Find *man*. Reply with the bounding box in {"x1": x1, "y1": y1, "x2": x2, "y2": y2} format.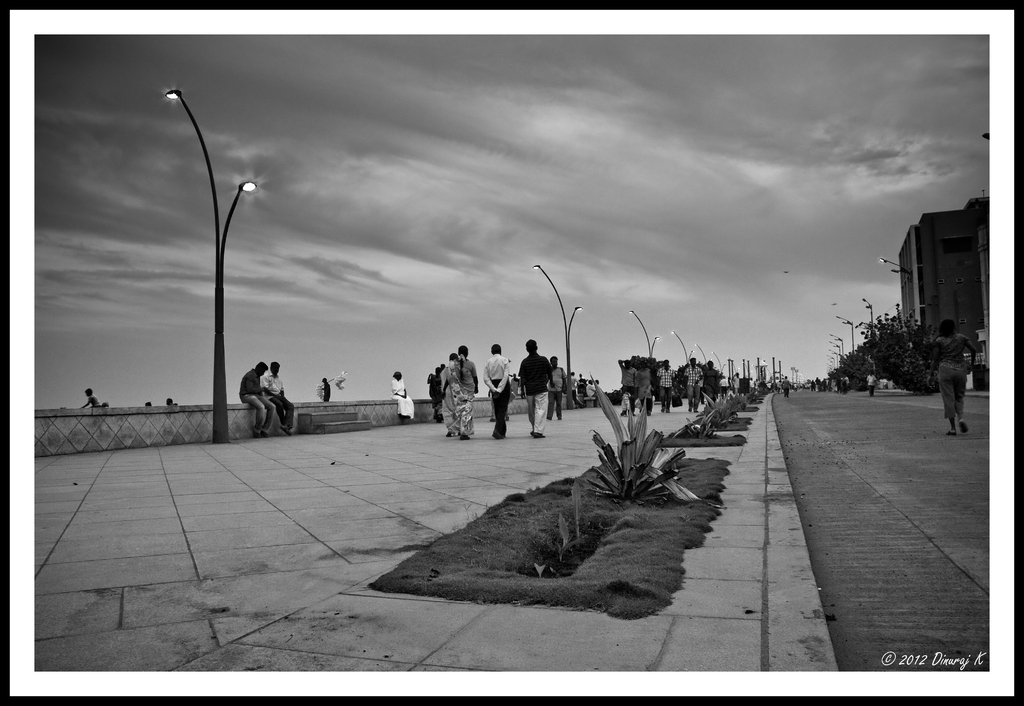
{"x1": 570, "y1": 369, "x2": 588, "y2": 409}.
